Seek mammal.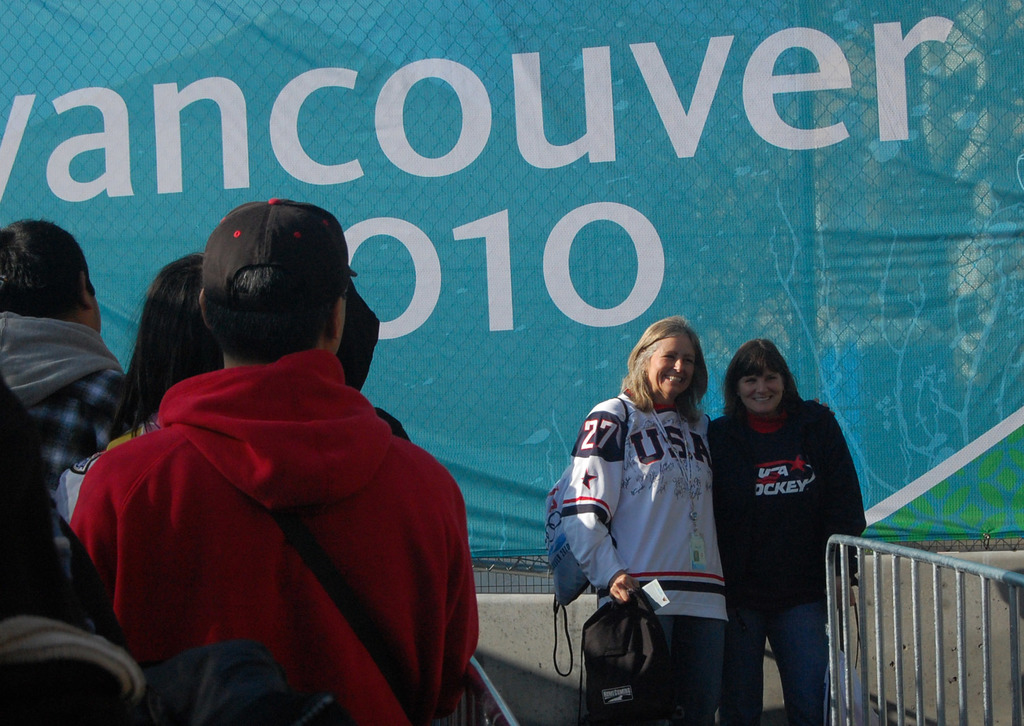
{"left": 63, "top": 210, "right": 511, "bottom": 725}.
